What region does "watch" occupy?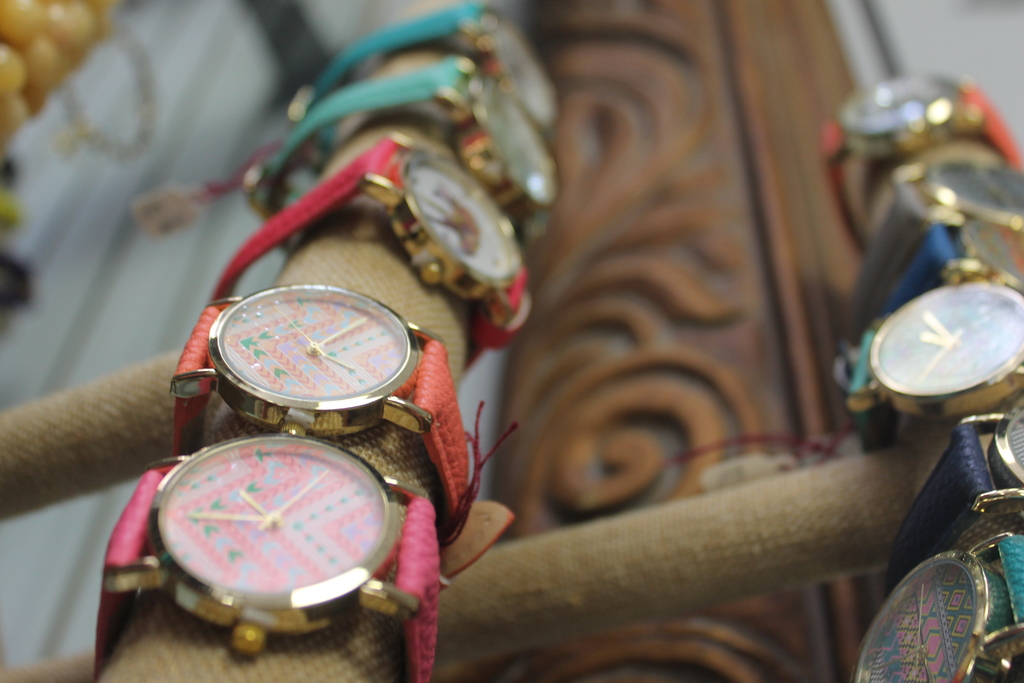
region(838, 160, 1023, 356).
